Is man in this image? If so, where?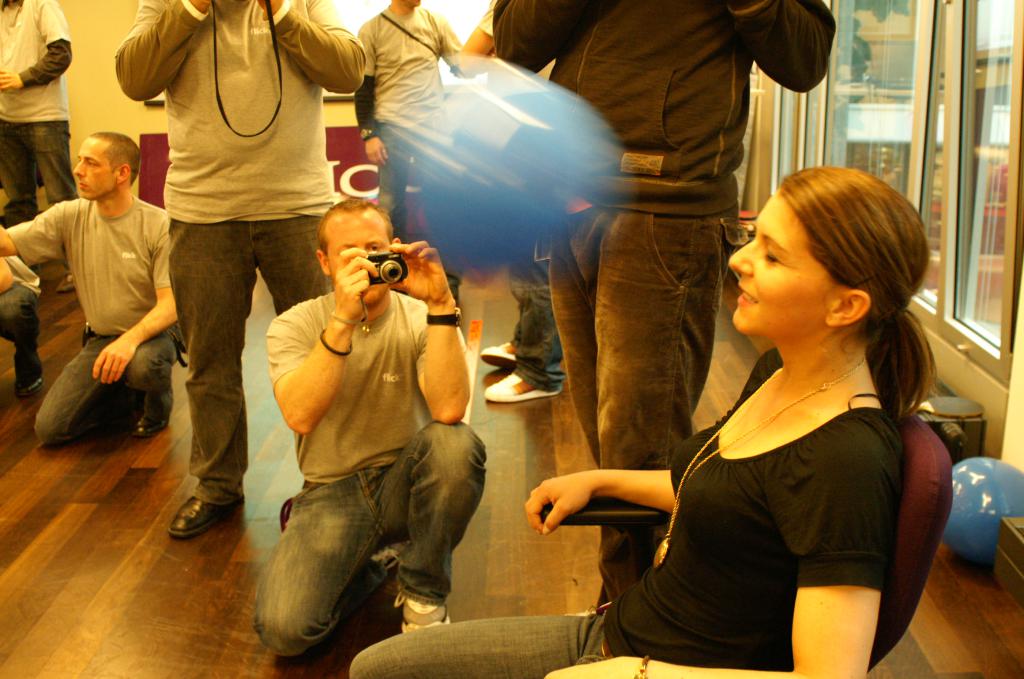
Yes, at box=[0, 127, 211, 450].
